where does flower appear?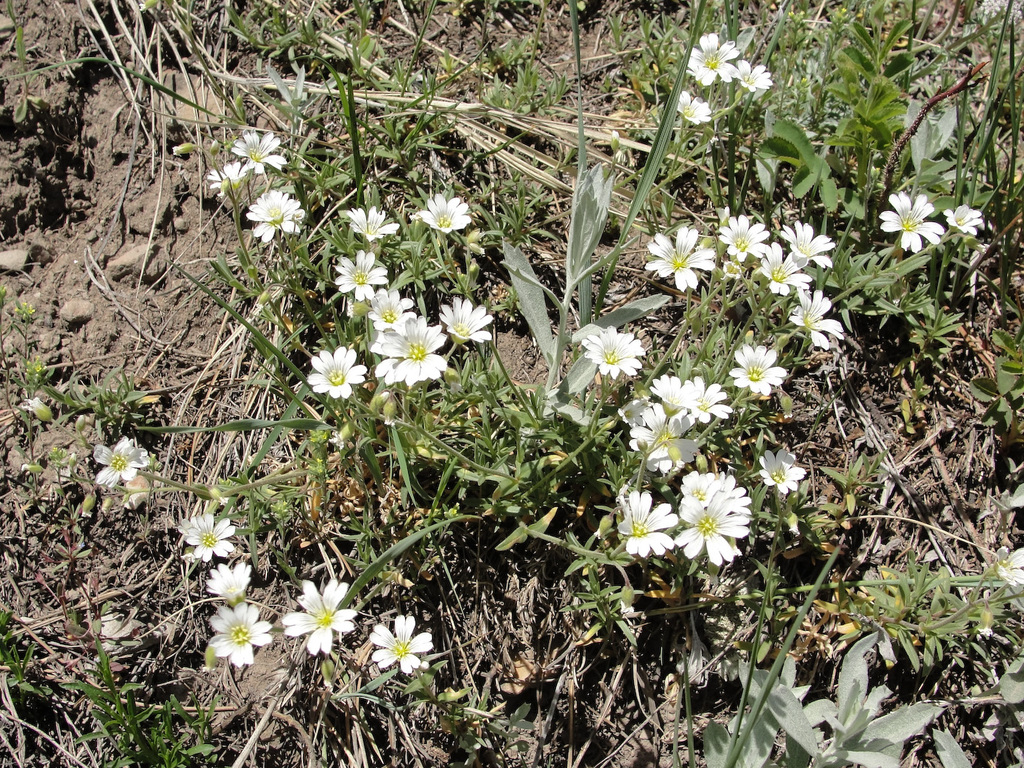
Appears at 948, 203, 981, 232.
